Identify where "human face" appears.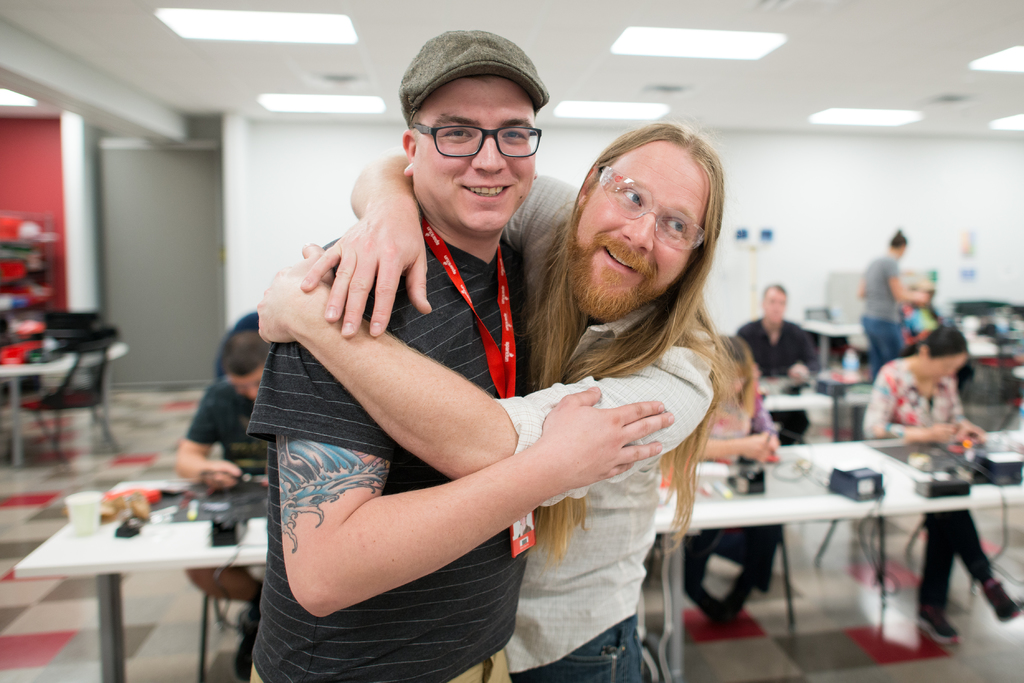
Appears at 573,137,705,315.
